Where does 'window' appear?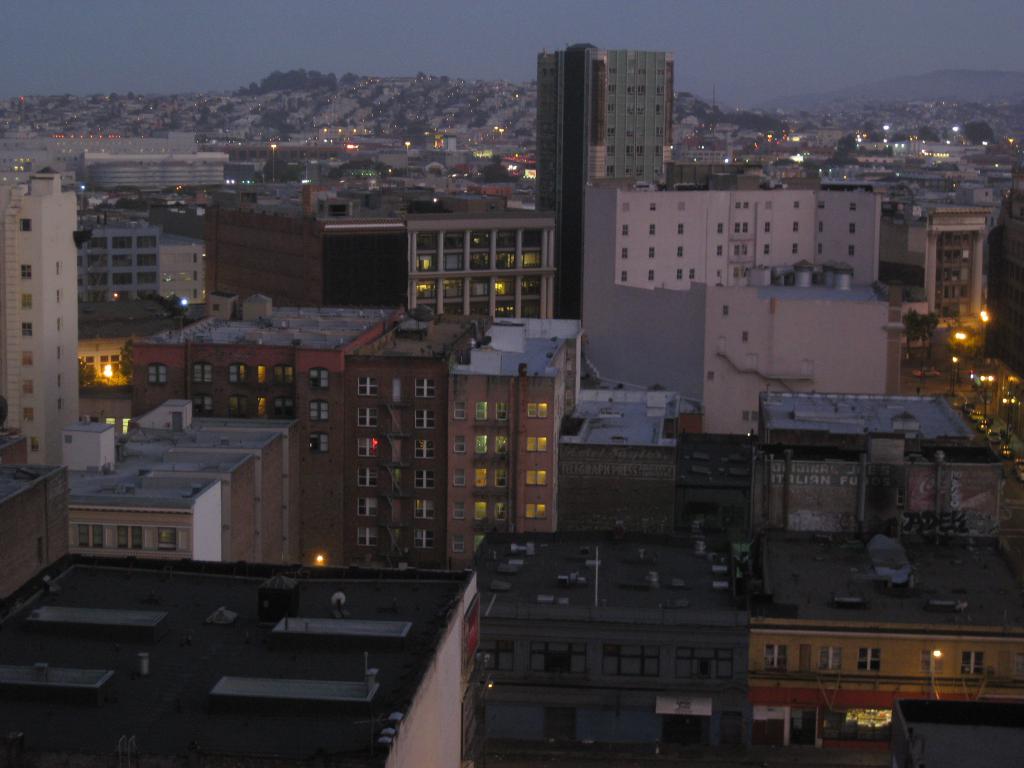
Appears at pyautogui.locateOnScreen(863, 648, 881, 674).
